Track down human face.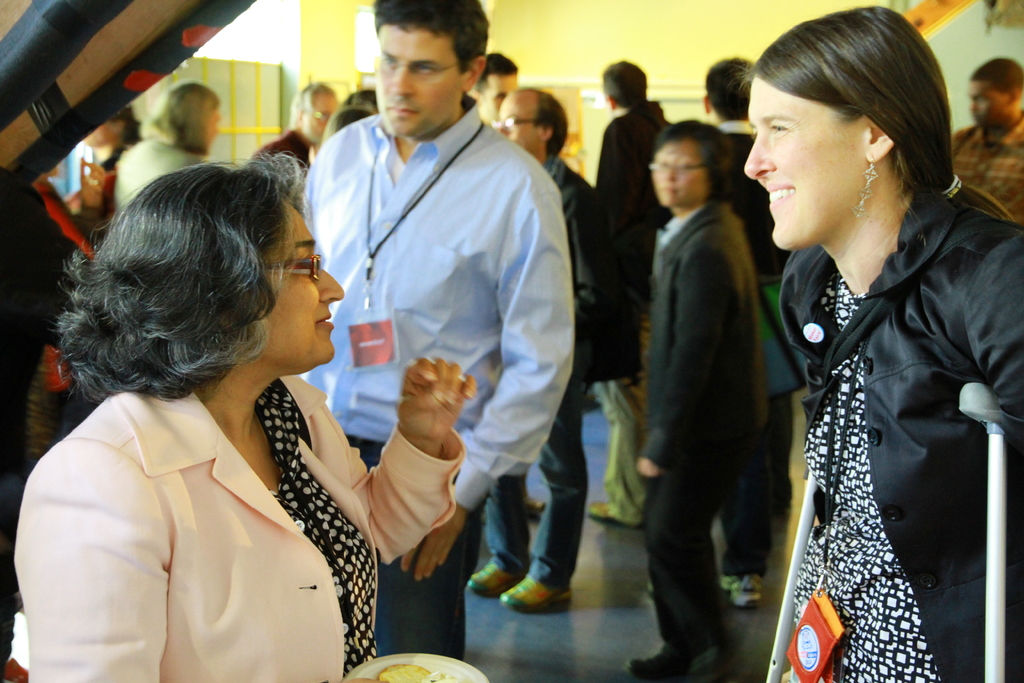
Tracked to <box>260,199,348,373</box>.
